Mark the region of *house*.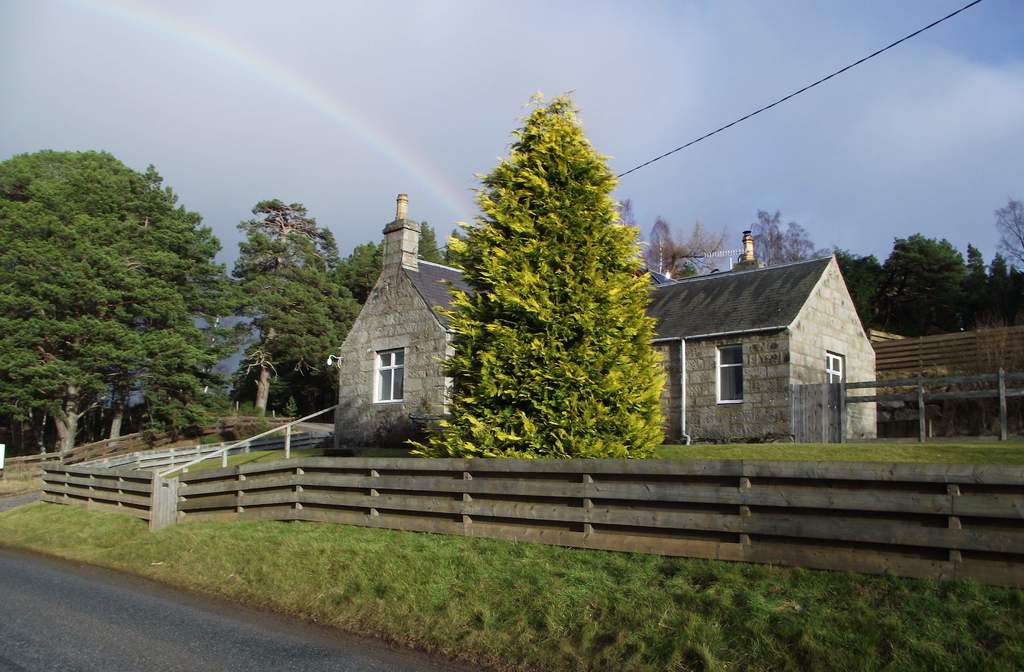
Region: {"left": 337, "top": 191, "right": 881, "bottom": 445}.
